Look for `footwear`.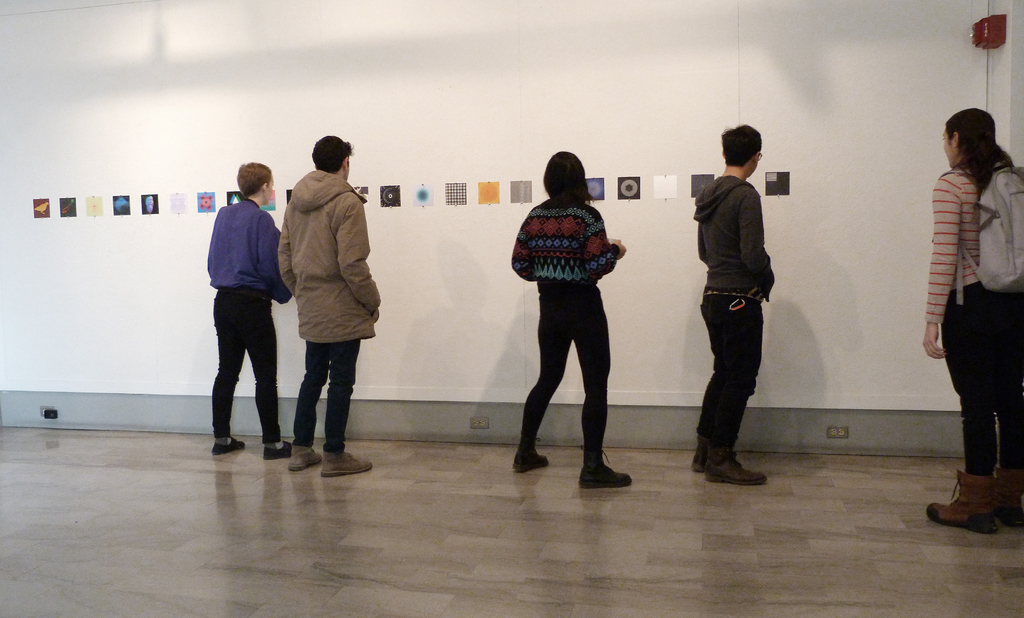
Found: left=211, top=437, right=243, bottom=455.
